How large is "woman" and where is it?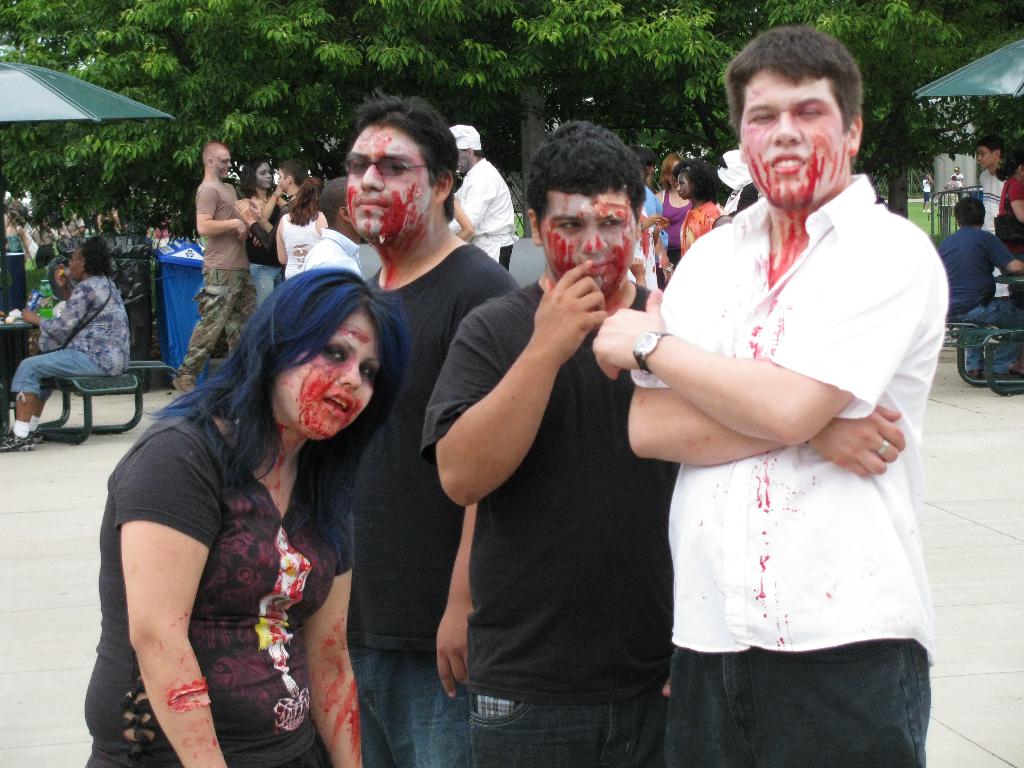
Bounding box: 90 244 408 766.
